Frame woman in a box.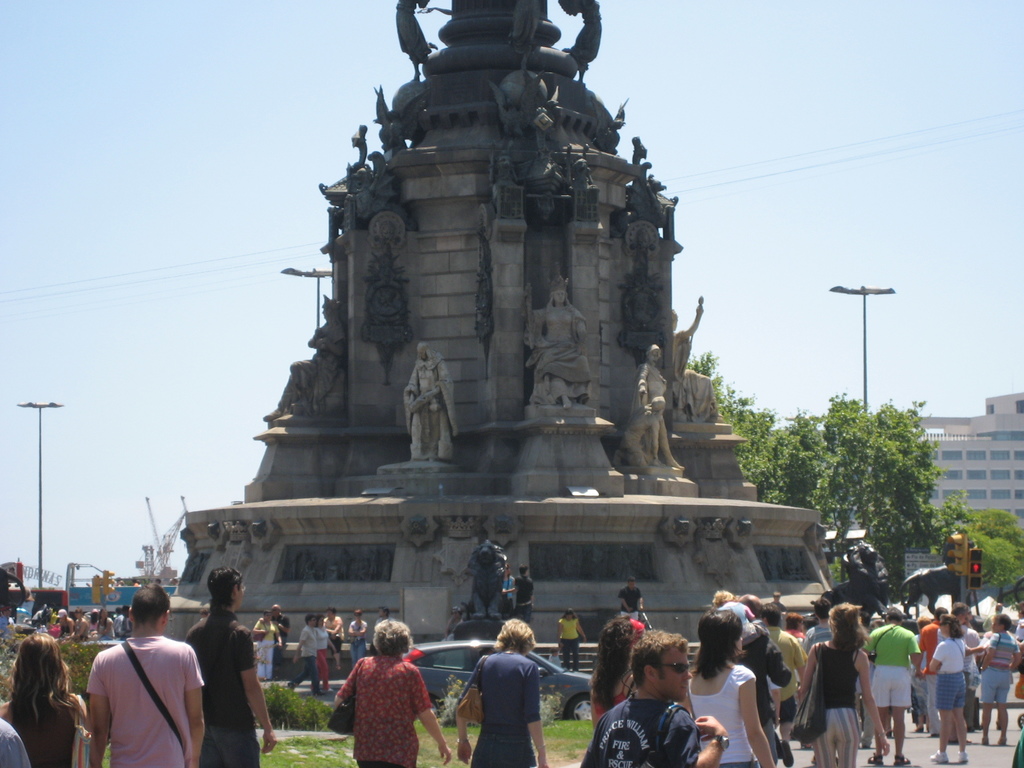
bbox=[317, 640, 437, 764].
